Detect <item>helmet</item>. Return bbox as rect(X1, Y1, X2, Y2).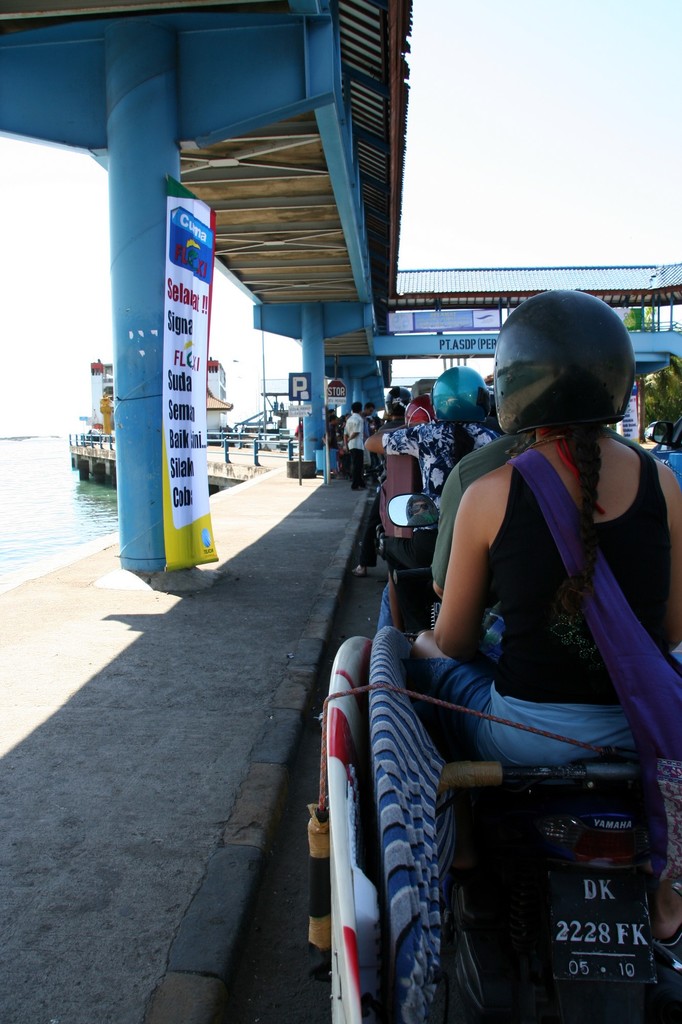
rect(491, 295, 647, 453).
